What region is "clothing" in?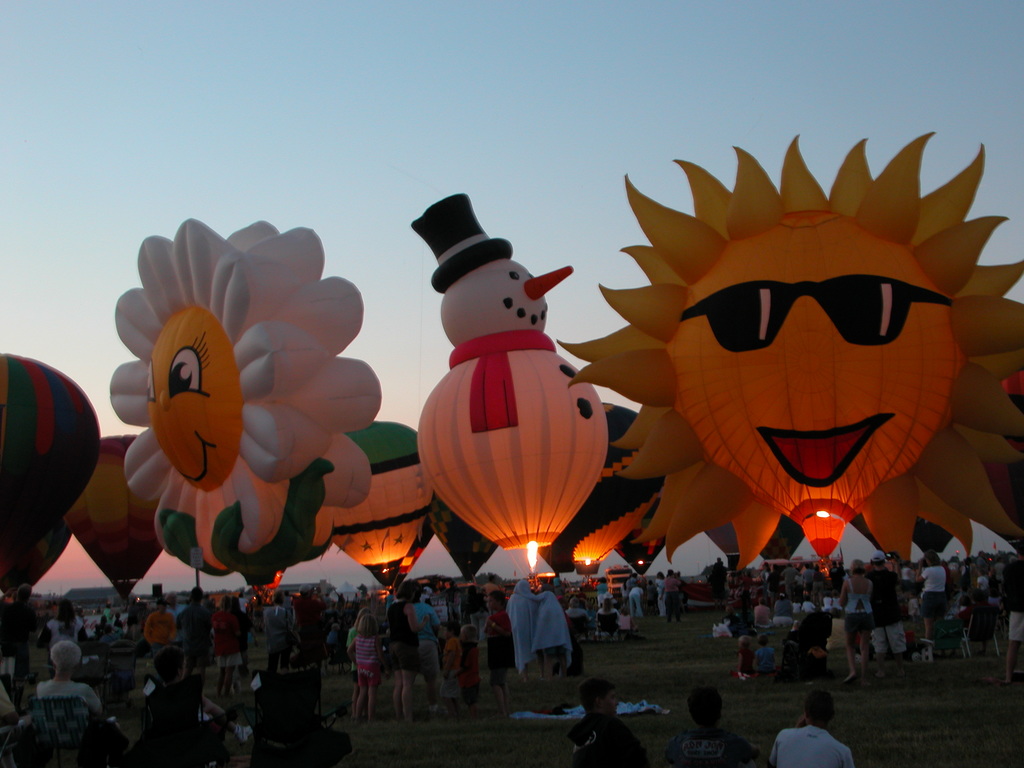
{"left": 35, "top": 680, "right": 103, "bottom": 721}.
